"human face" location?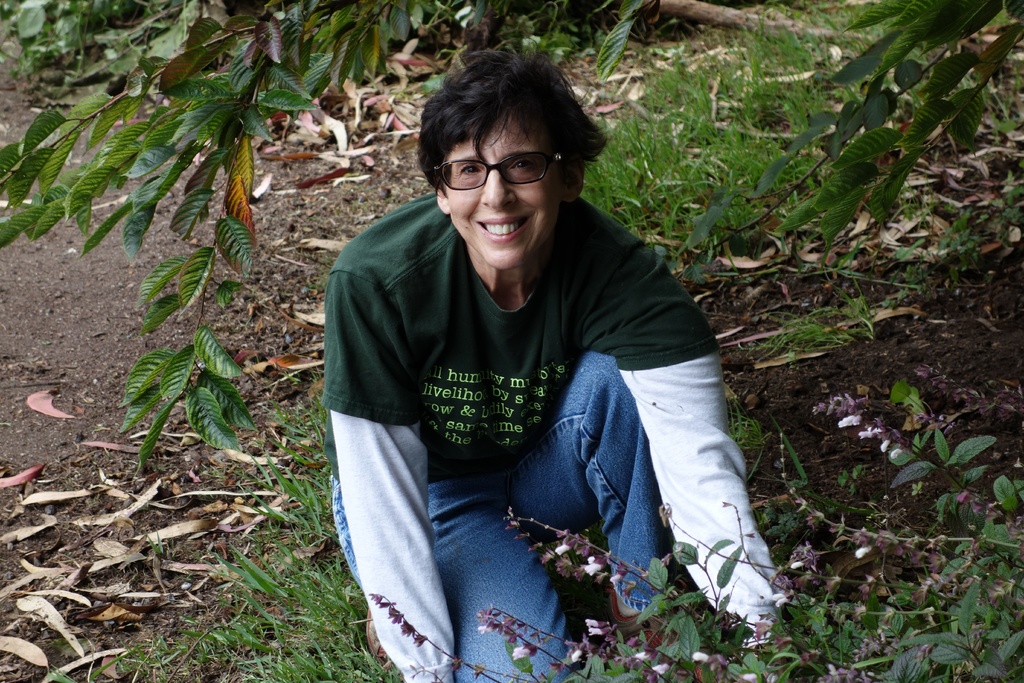
bbox(441, 115, 554, 270)
